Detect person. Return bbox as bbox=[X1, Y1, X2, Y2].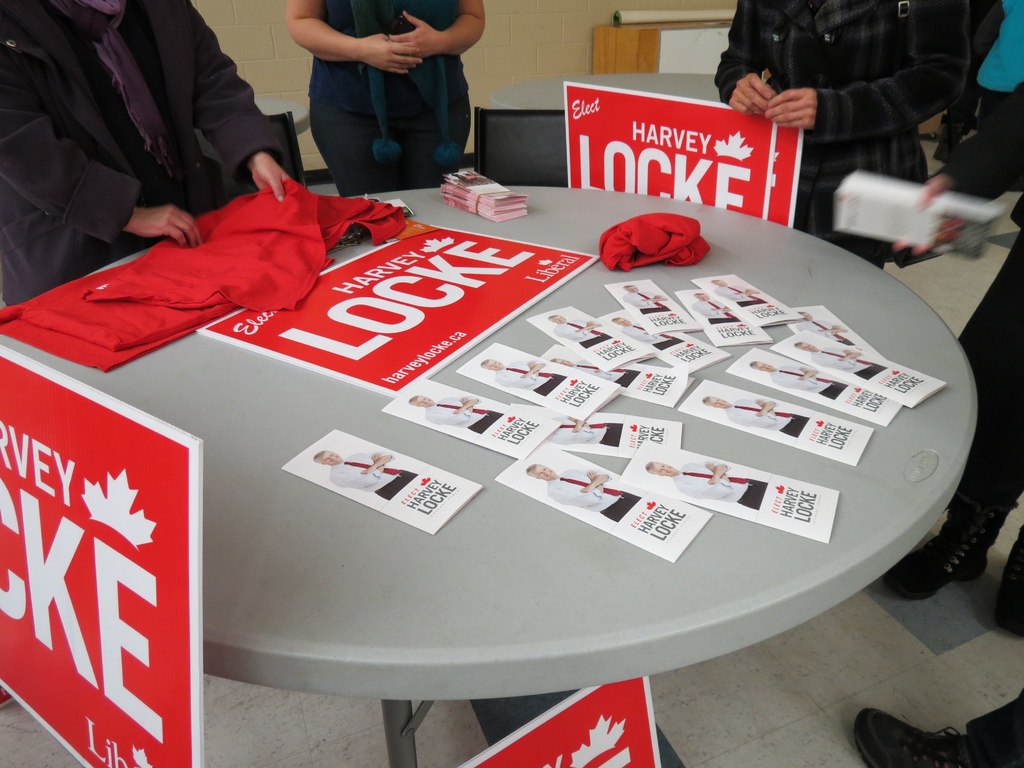
bbox=[291, 0, 491, 189].
